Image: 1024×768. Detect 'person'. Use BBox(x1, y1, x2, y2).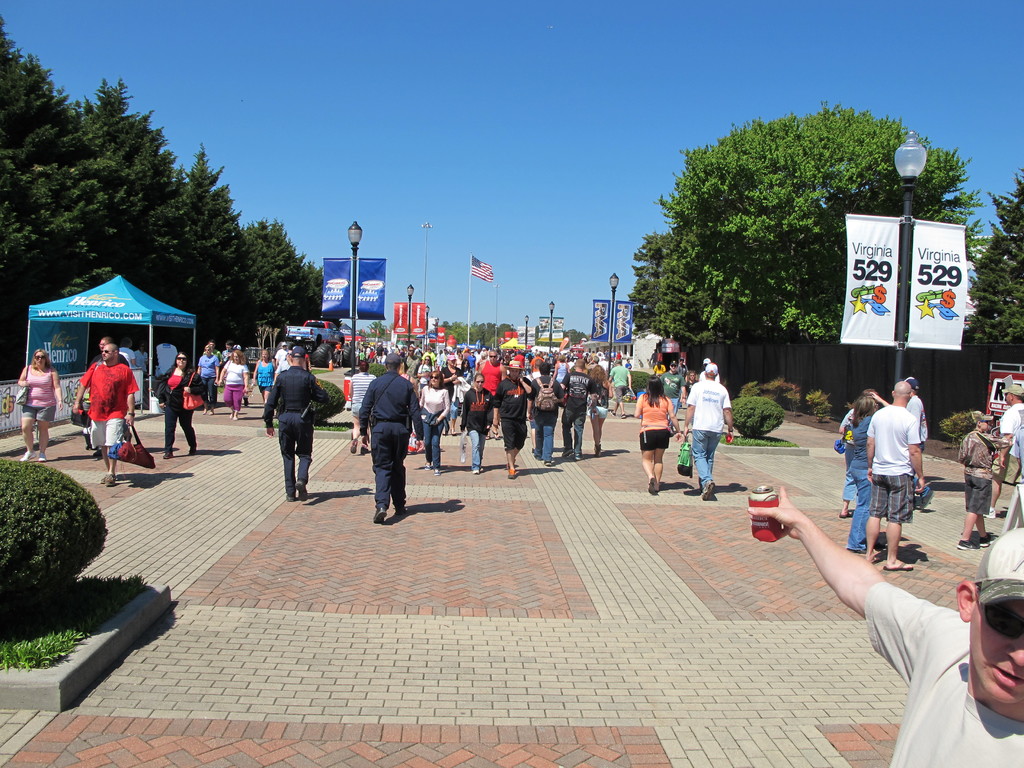
BBox(492, 359, 529, 478).
